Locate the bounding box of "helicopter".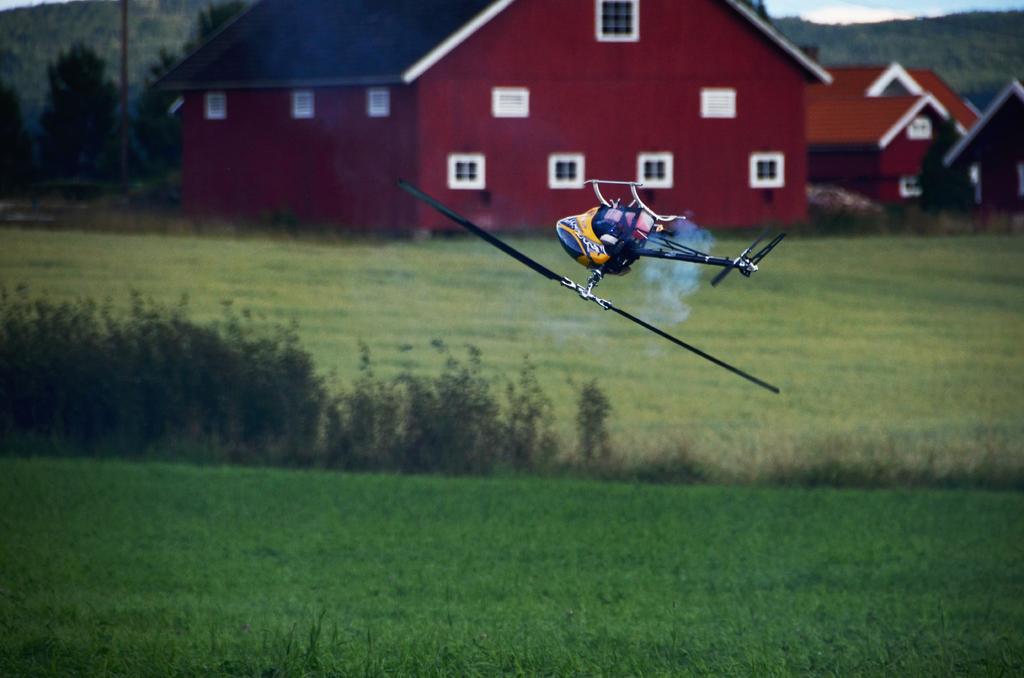
Bounding box: (419, 146, 804, 373).
